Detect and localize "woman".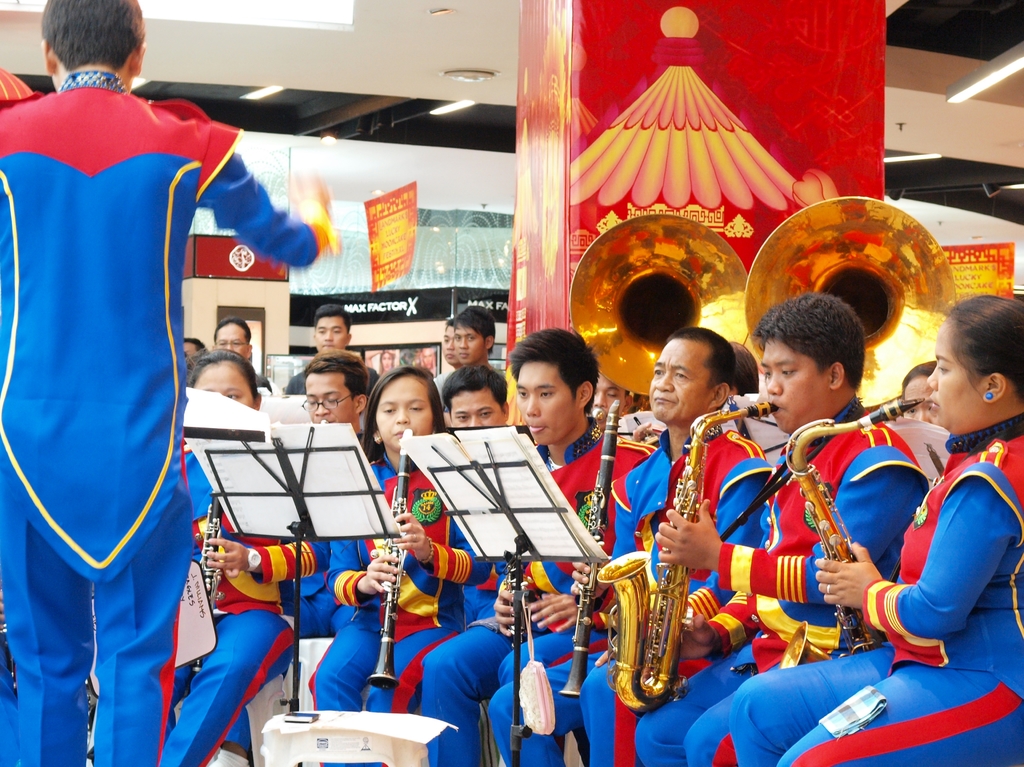
Localized at 179,356,320,764.
